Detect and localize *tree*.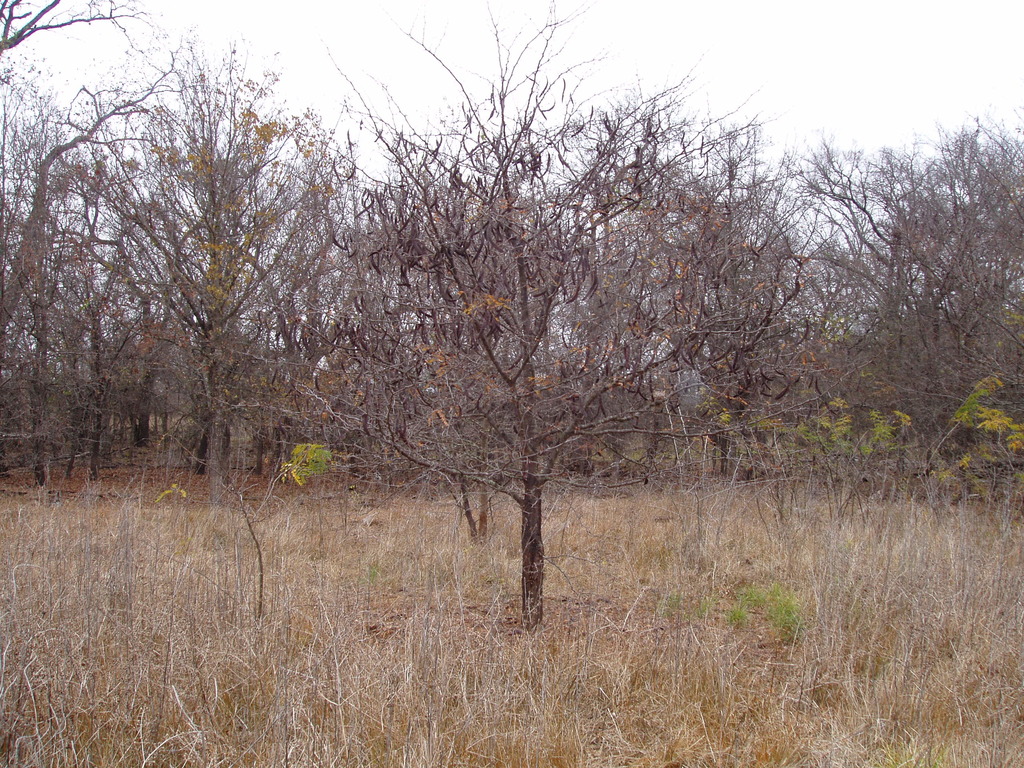
Localized at rect(104, 19, 924, 627).
